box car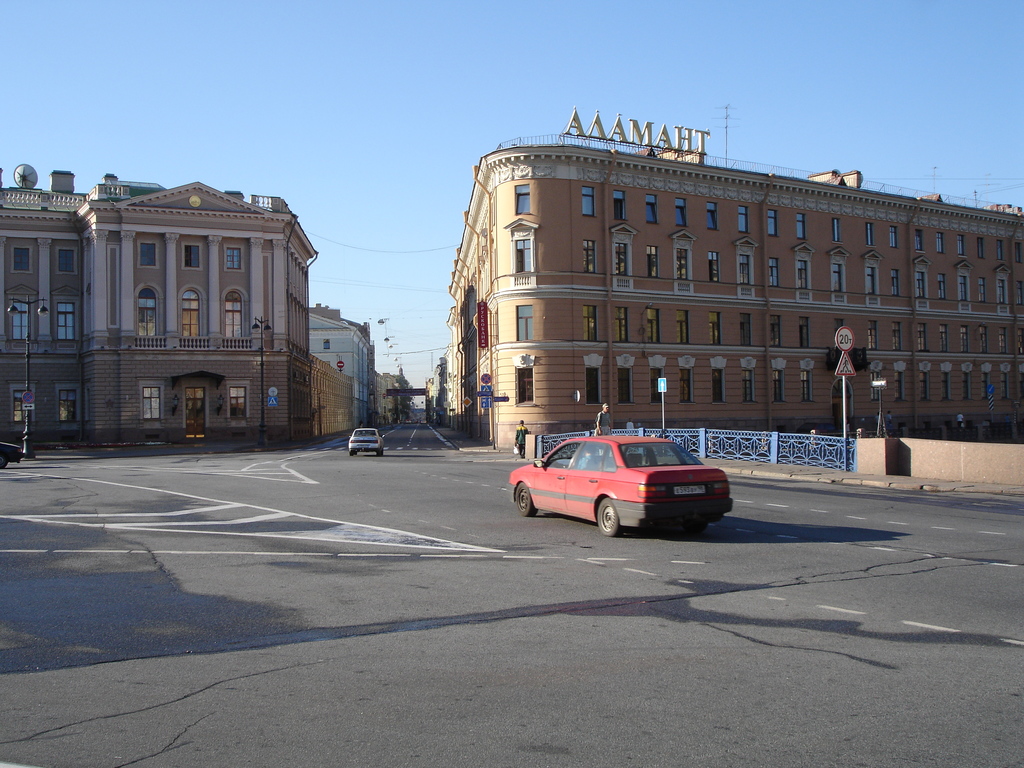
x1=0, y1=442, x2=27, y2=470
